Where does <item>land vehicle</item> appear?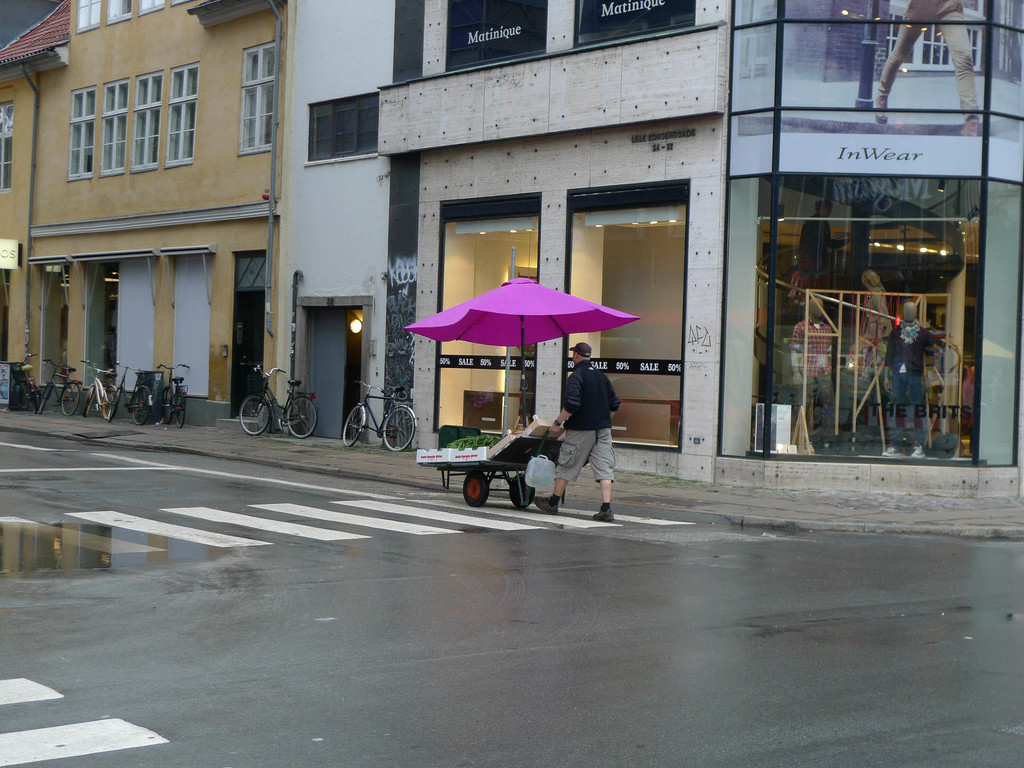
Appears at x1=158, y1=362, x2=194, y2=434.
